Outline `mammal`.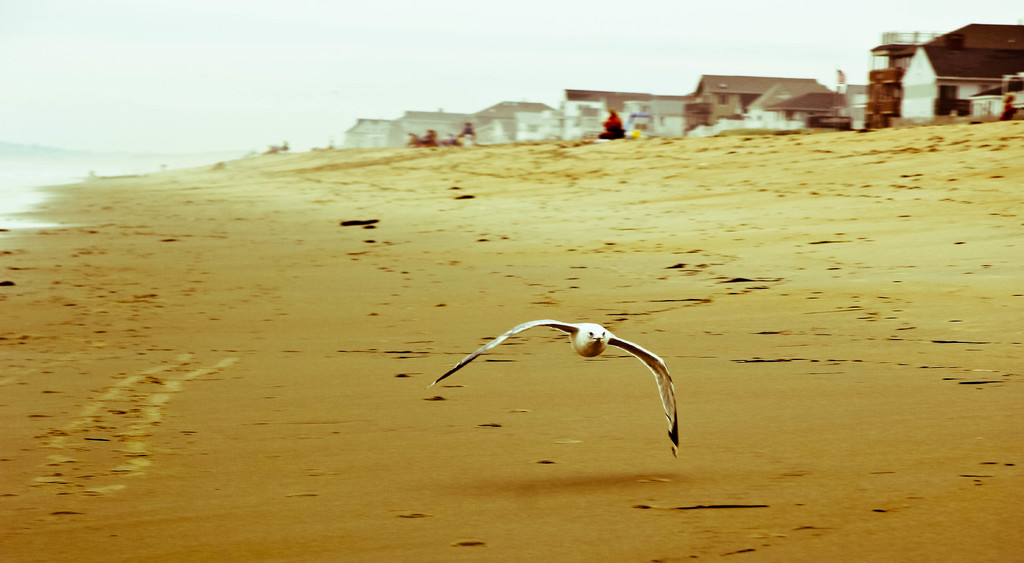
Outline: Rect(419, 309, 691, 464).
